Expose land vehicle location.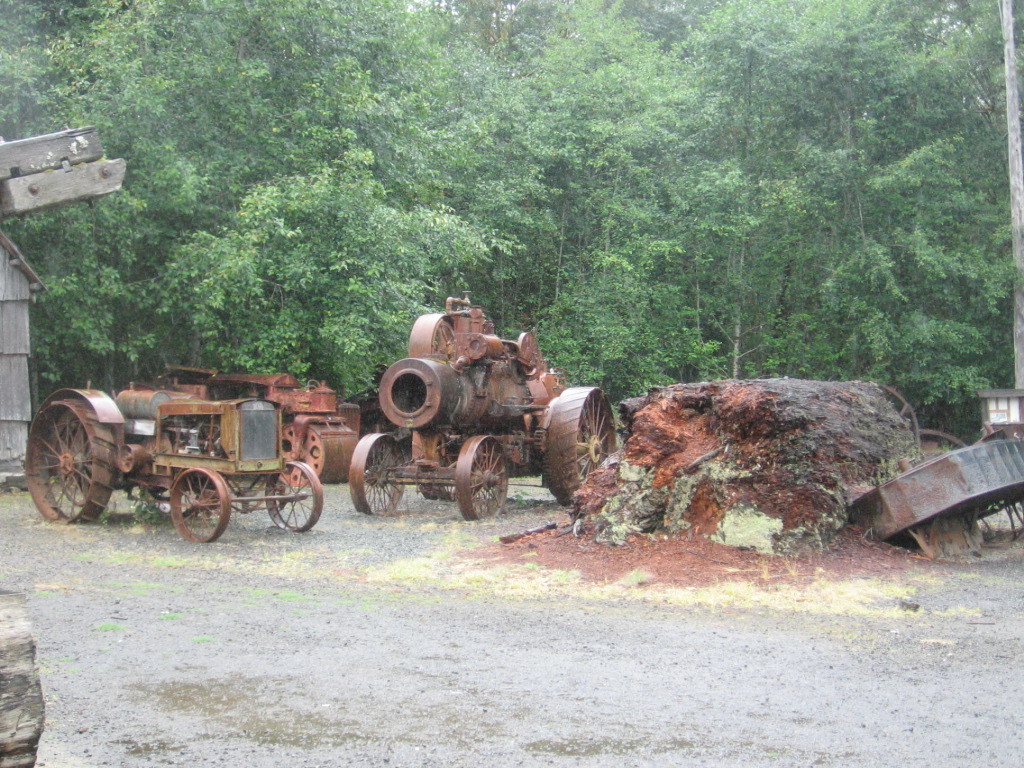
Exposed at 190,373,361,487.
